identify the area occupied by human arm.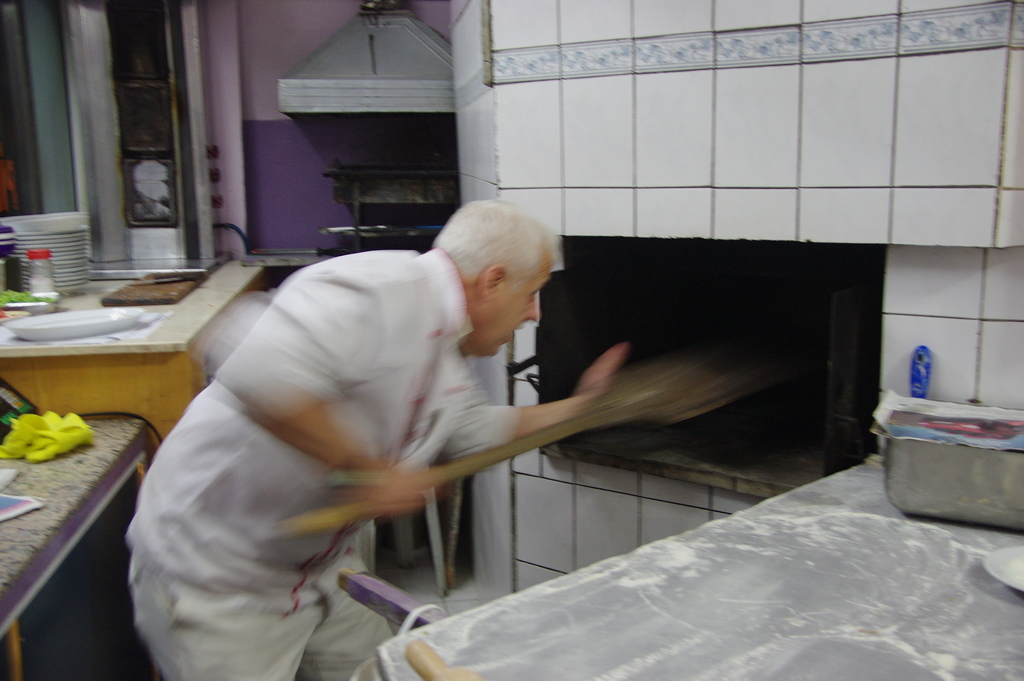
Area: [left=219, top=374, right=388, bottom=477].
